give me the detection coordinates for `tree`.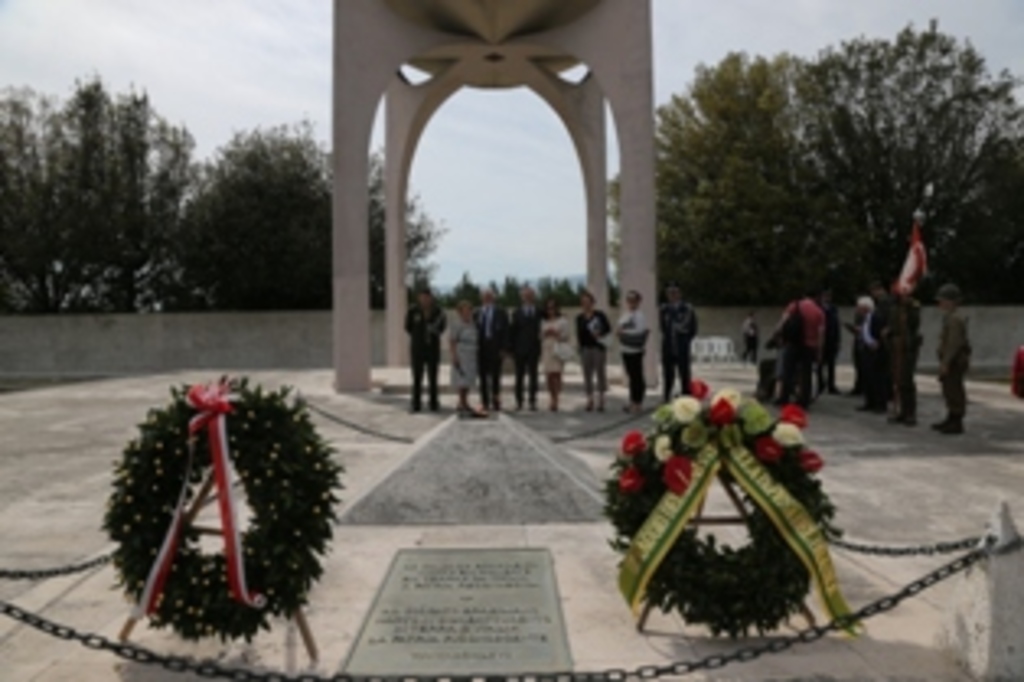
x1=600, y1=16, x2=1021, y2=313.
